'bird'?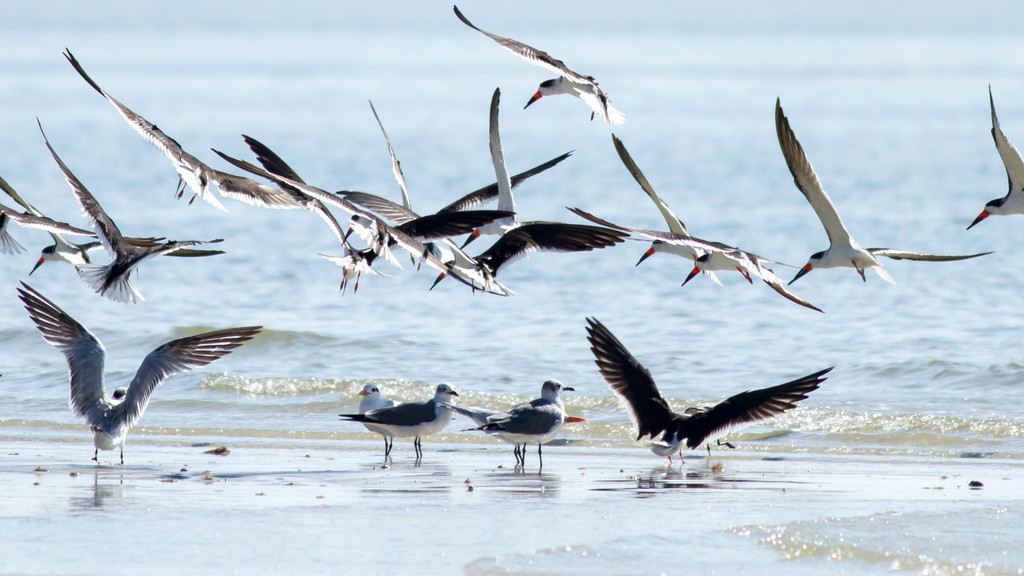
left=335, top=380, right=454, bottom=483
